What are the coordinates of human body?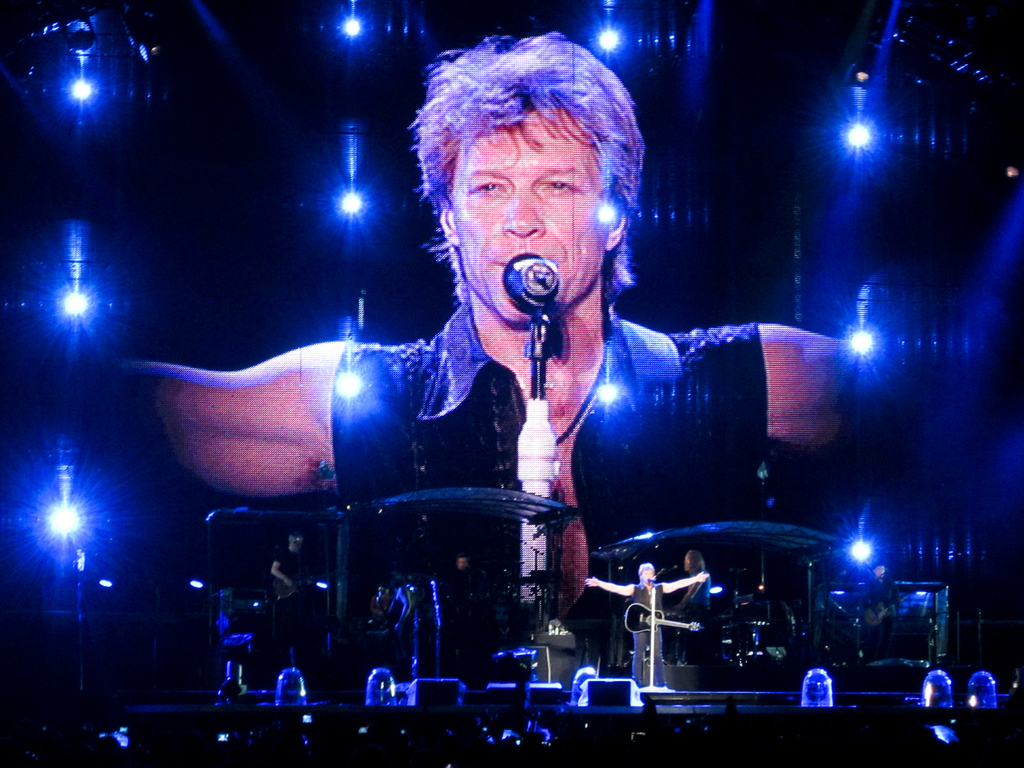
l=262, t=527, r=310, b=619.
